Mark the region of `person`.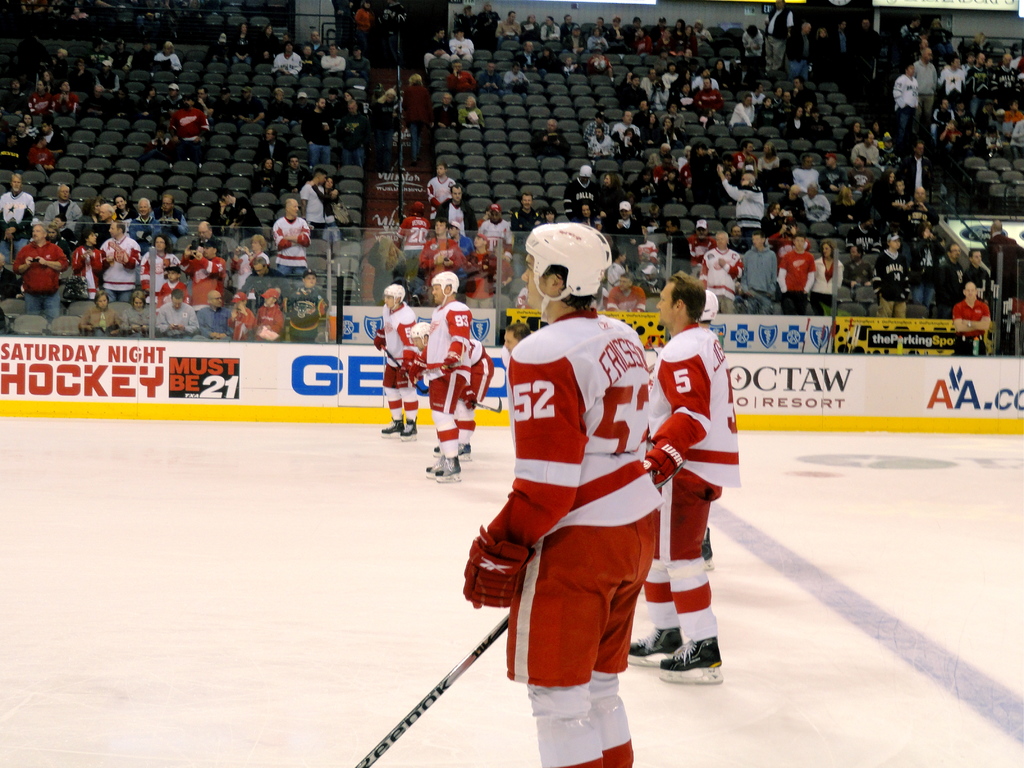
Region: {"left": 694, "top": 71, "right": 721, "bottom": 88}.
